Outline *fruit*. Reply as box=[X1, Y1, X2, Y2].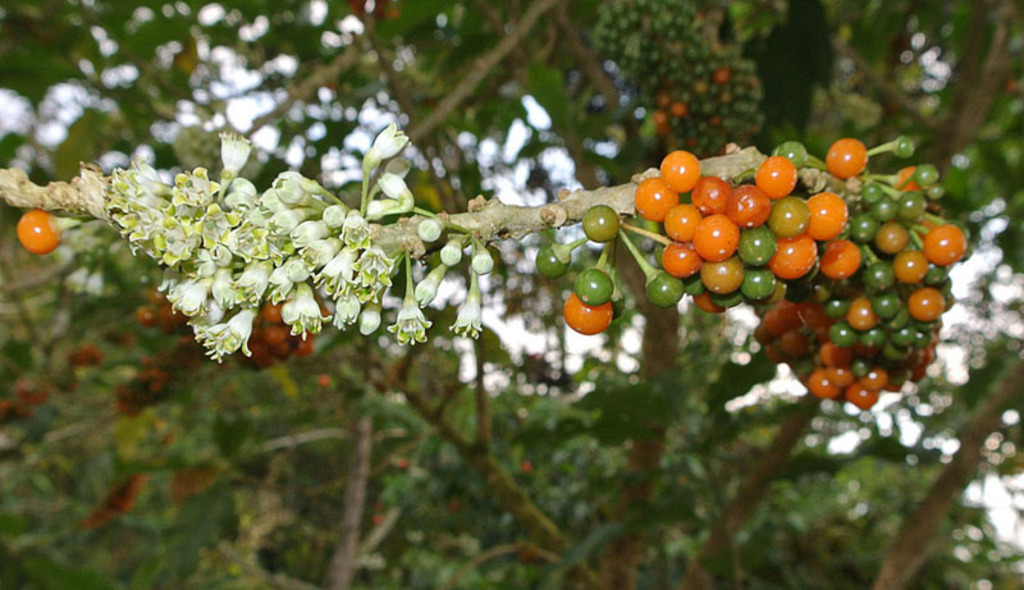
box=[893, 140, 918, 157].
